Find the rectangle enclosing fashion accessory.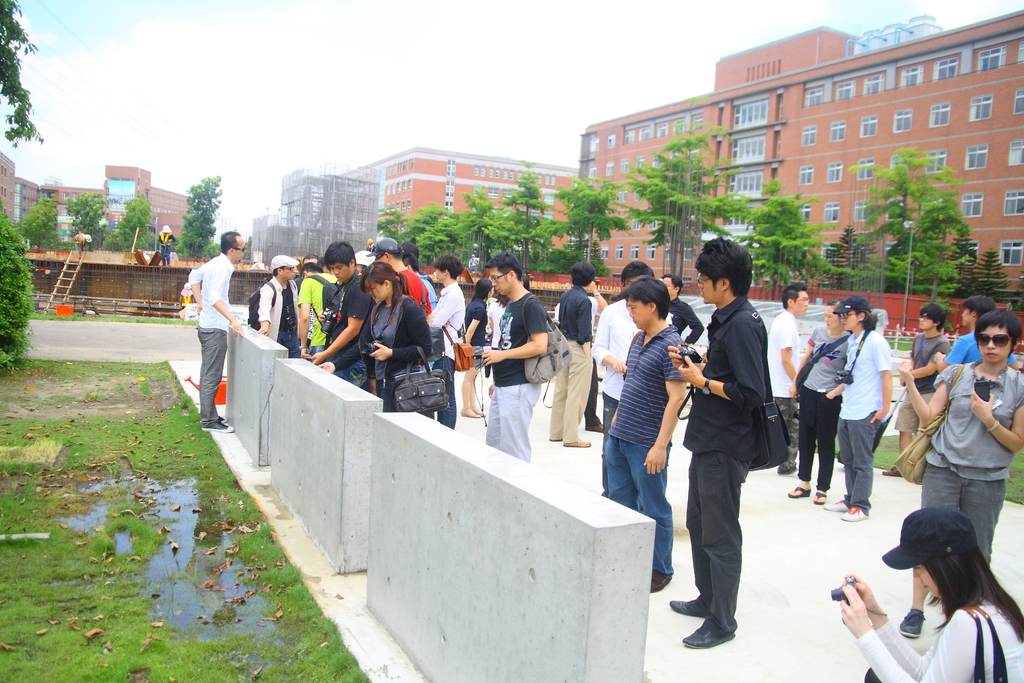
{"x1": 836, "y1": 506, "x2": 863, "y2": 523}.
